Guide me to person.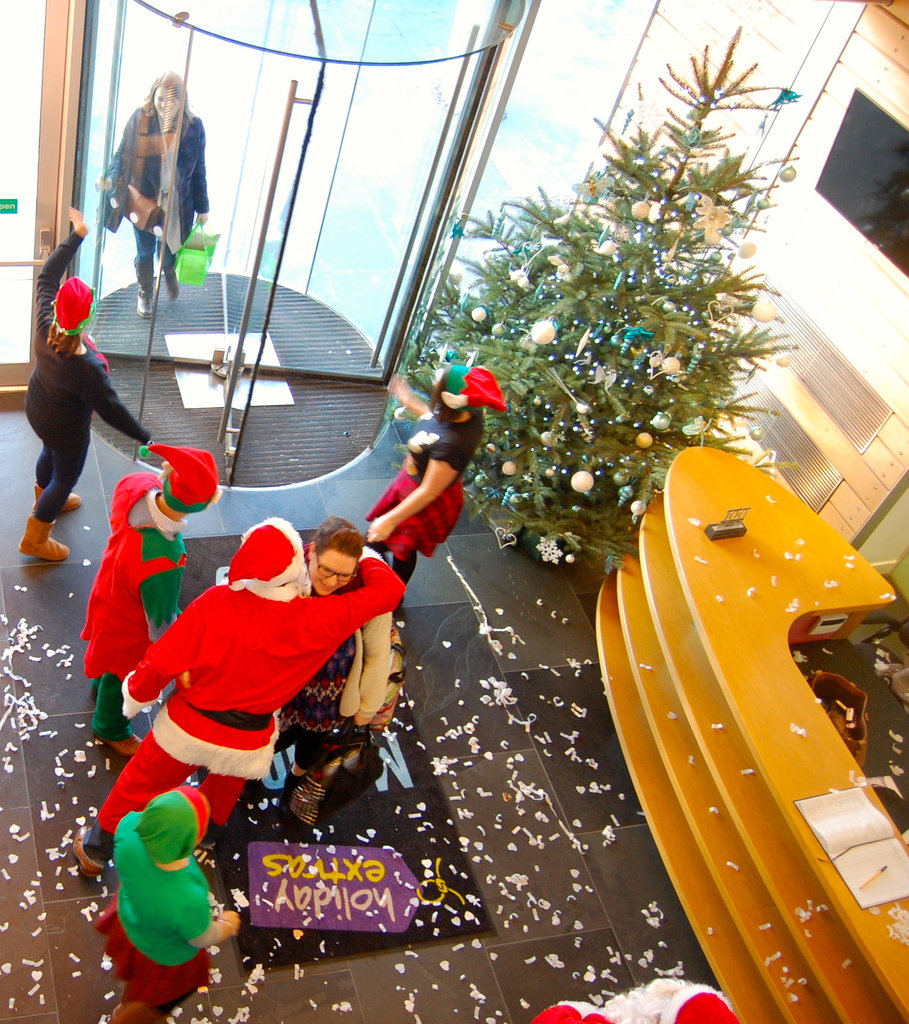
Guidance: select_region(19, 203, 153, 558).
